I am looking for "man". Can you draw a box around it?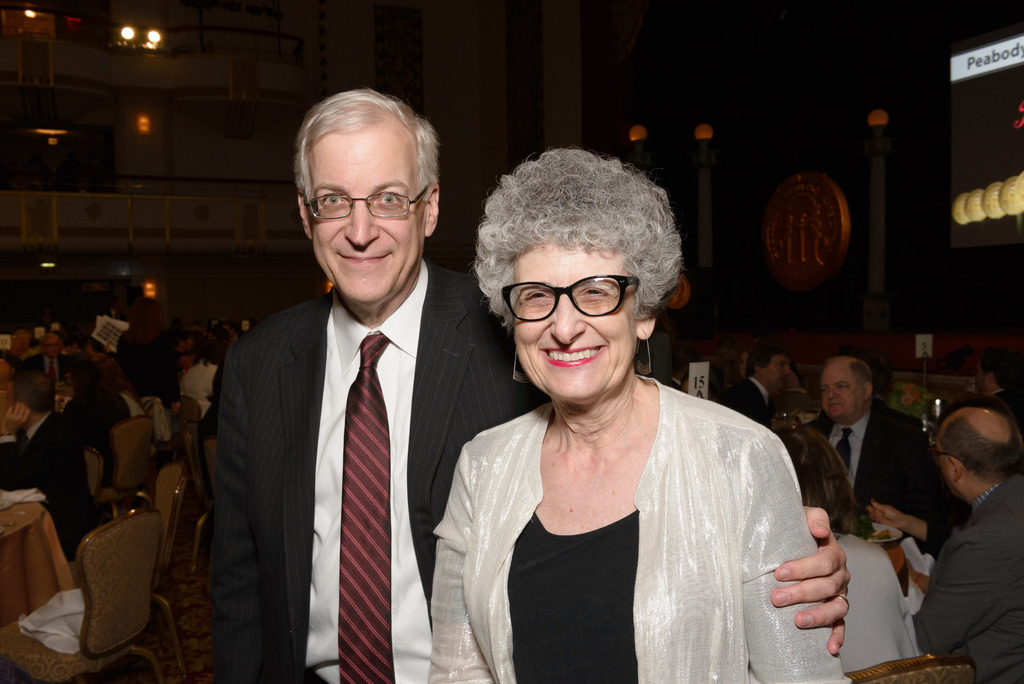
Sure, the bounding box is box=[198, 82, 849, 683].
